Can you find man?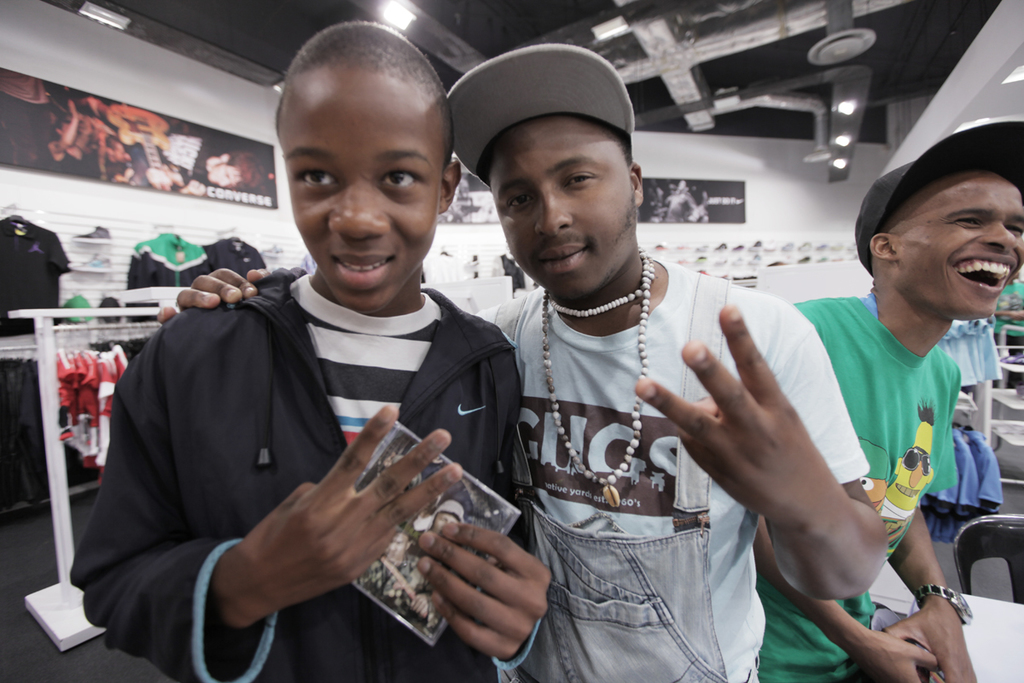
Yes, bounding box: box=[752, 124, 1023, 682].
